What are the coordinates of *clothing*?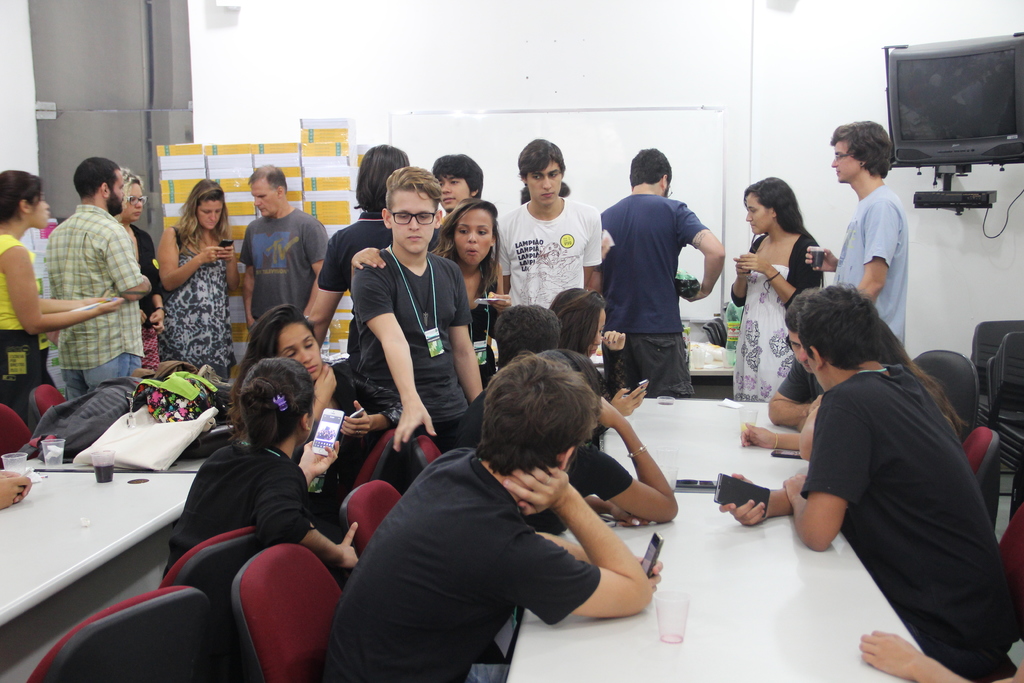
[x1=727, y1=231, x2=838, y2=383].
